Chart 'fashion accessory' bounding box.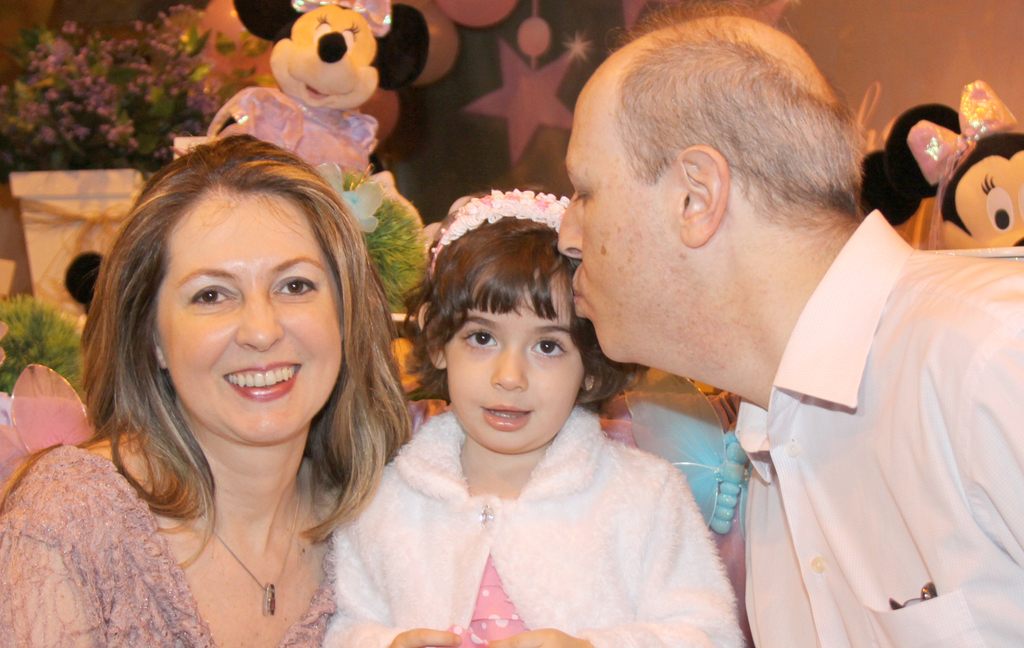
Charted: detection(430, 184, 573, 275).
